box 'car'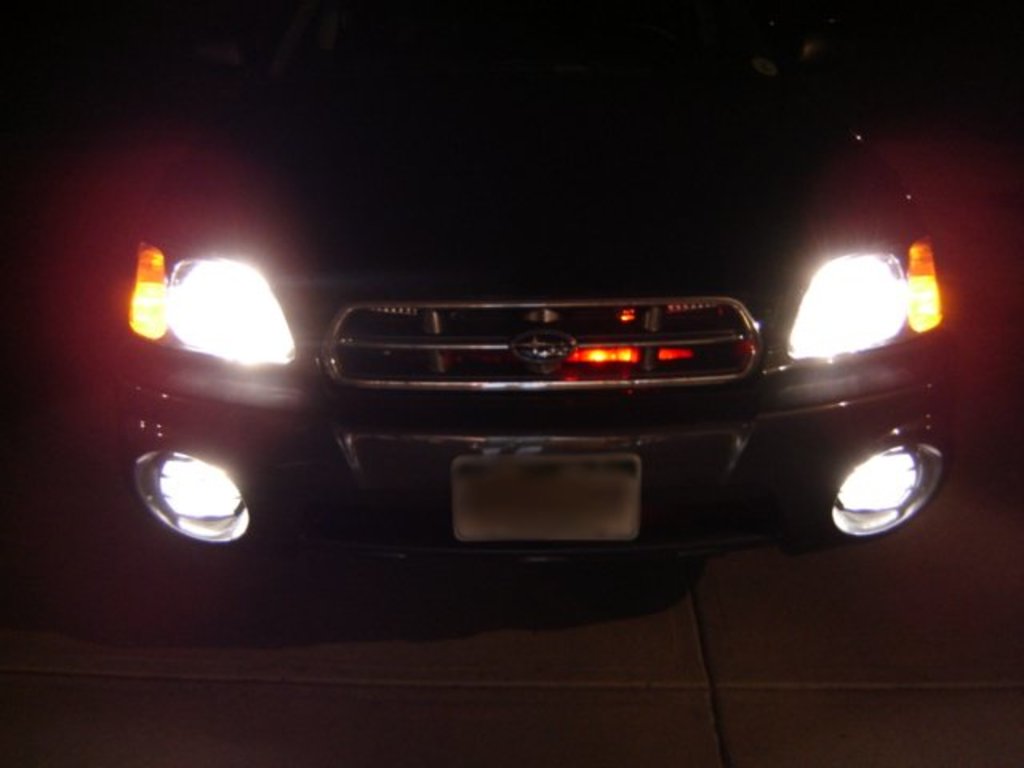
l=67, t=0, r=986, b=600
